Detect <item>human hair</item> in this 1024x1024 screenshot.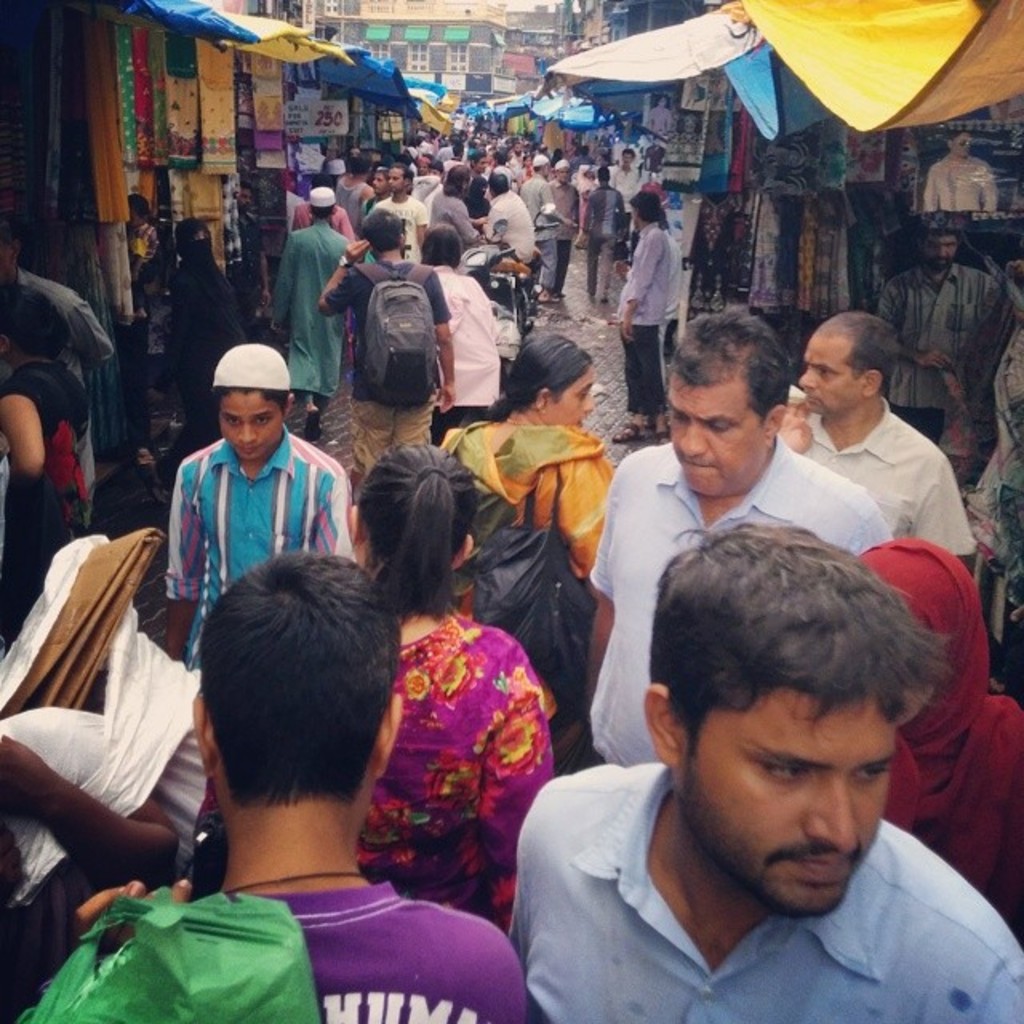
Detection: pyautogui.locateOnScreen(662, 306, 789, 421).
